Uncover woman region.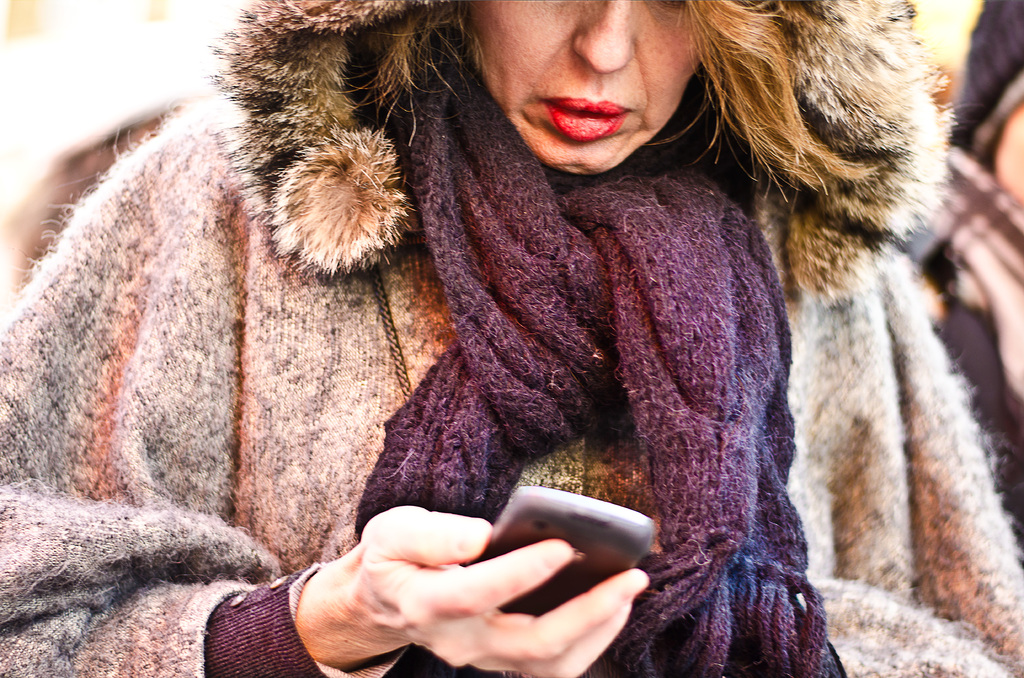
Uncovered: box=[1, 0, 1022, 676].
